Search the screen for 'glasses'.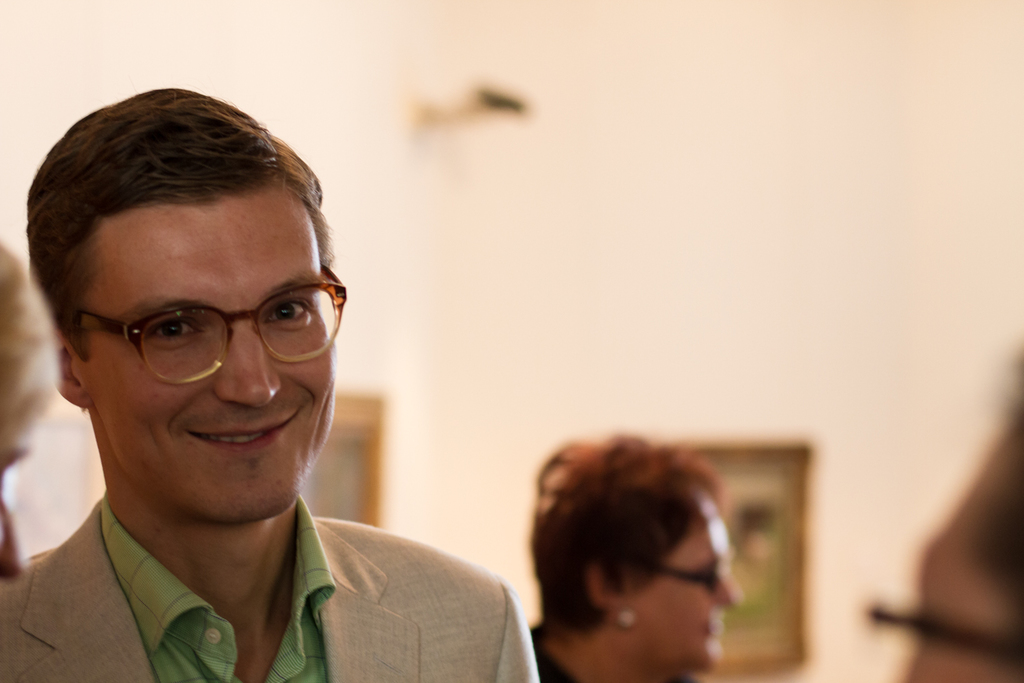
Found at [left=55, top=273, right=327, bottom=387].
